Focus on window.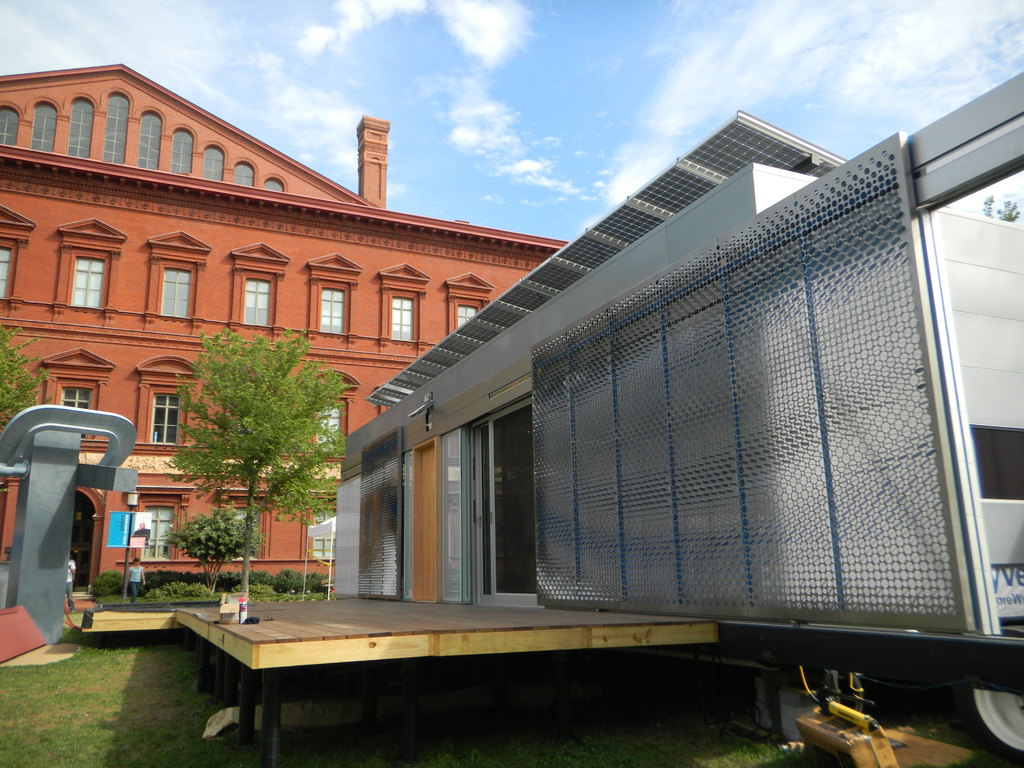
Focused at box(136, 105, 153, 179).
